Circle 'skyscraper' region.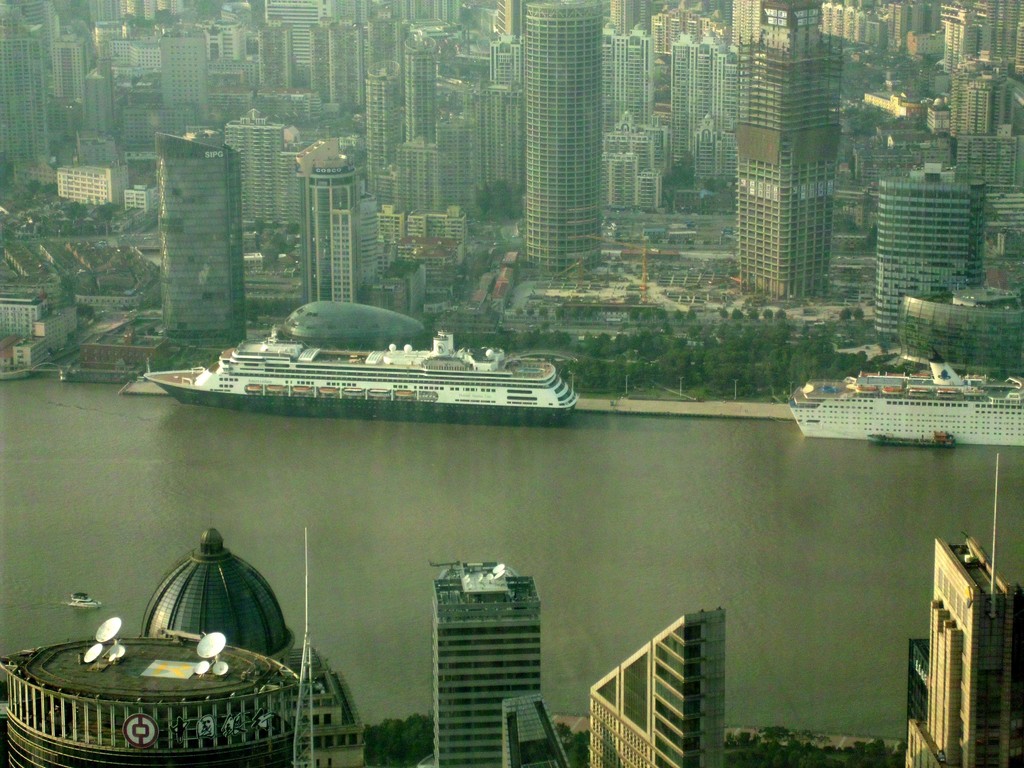
Region: locate(392, 106, 499, 212).
